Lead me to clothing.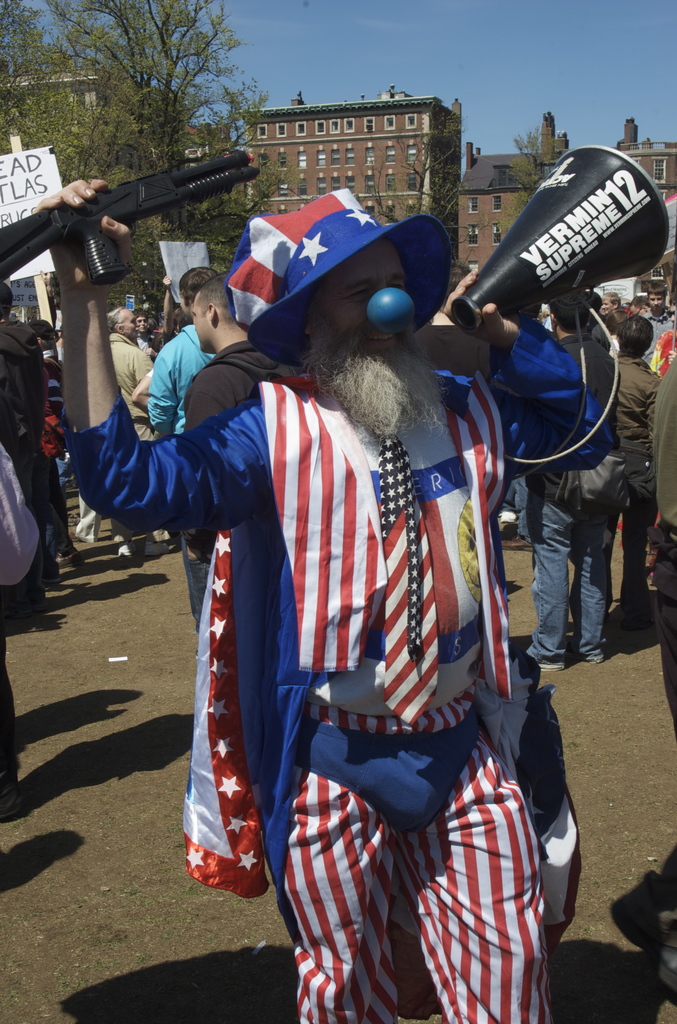
Lead to crop(634, 354, 676, 931).
